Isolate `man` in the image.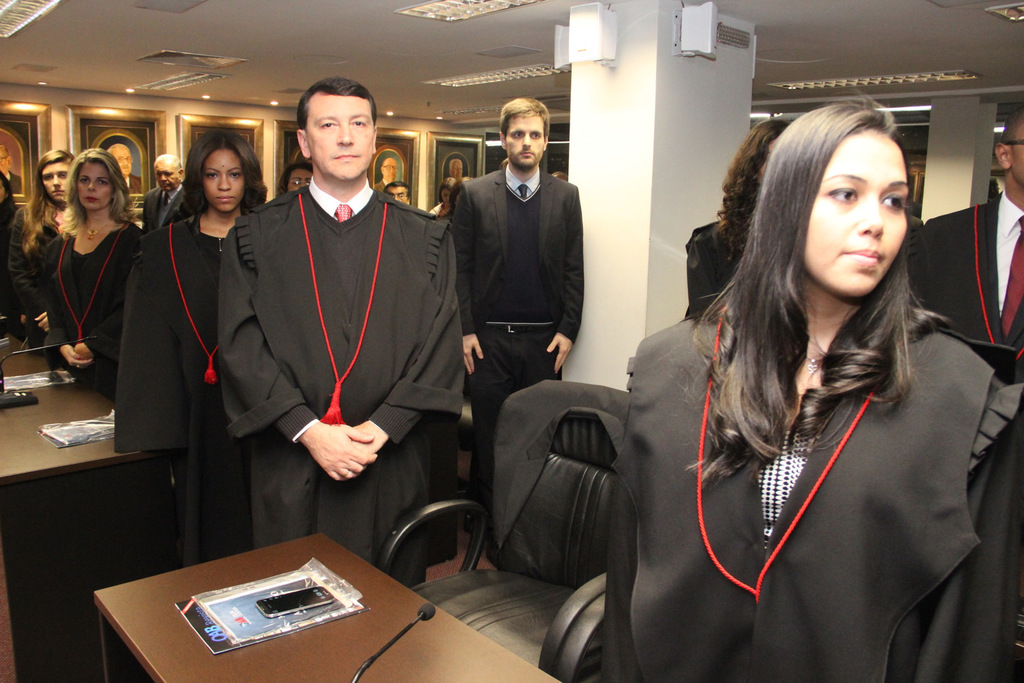
Isolated region: [left=217, top=76, right=462, bottom=584].
